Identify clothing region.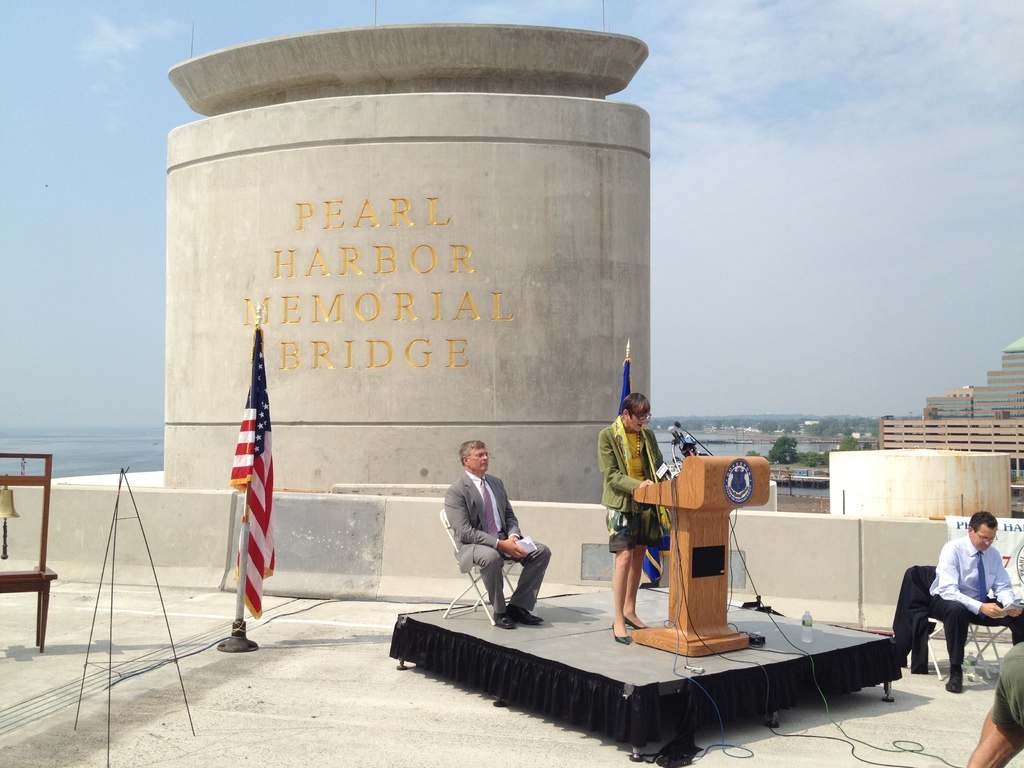
Region: box=[612, 424, 664, 504].
